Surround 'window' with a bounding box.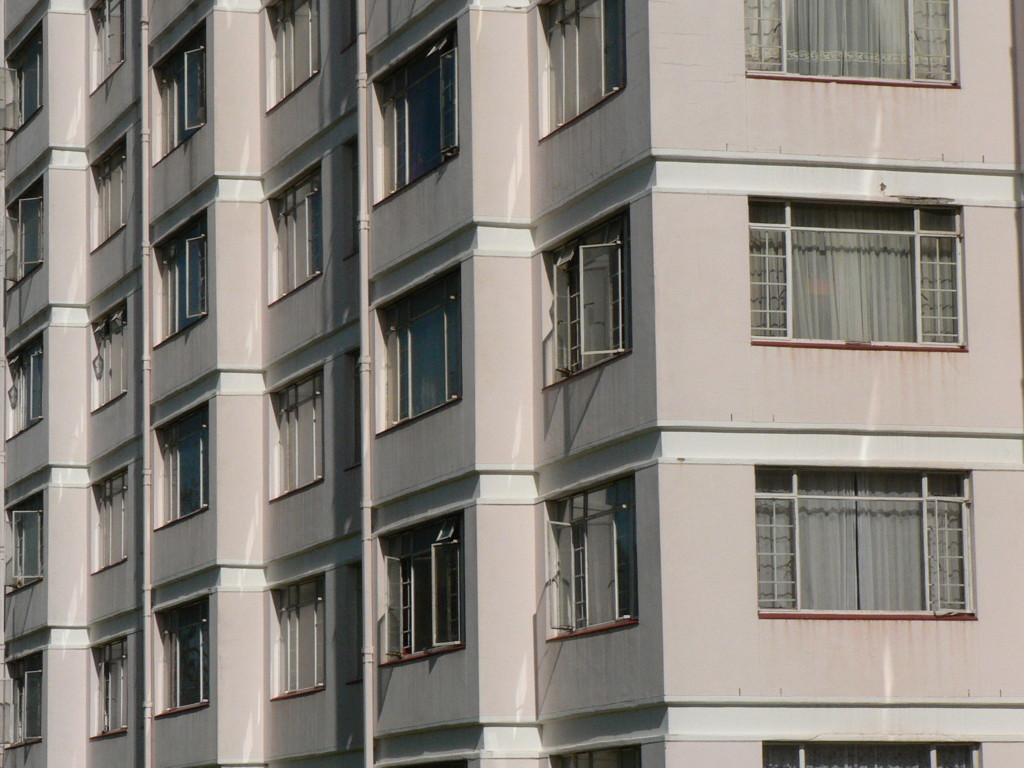
[x1=277, y1=163, x2=326, y2=309].
